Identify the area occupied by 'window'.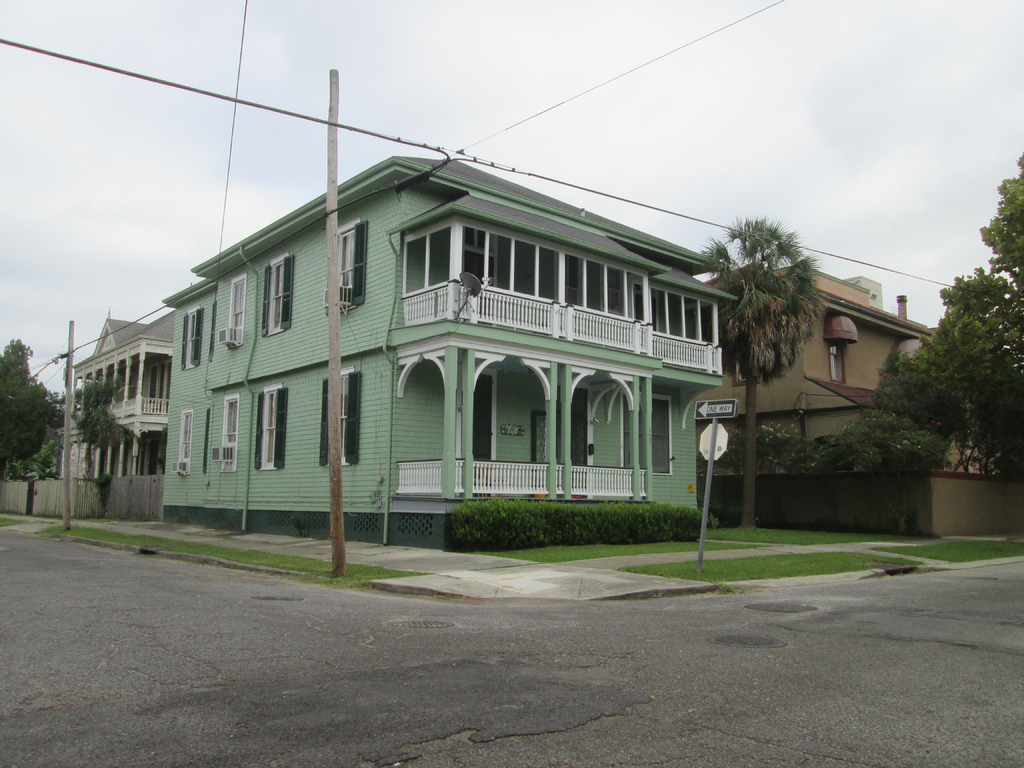
Area: locate(184, 309, 205, 374).
